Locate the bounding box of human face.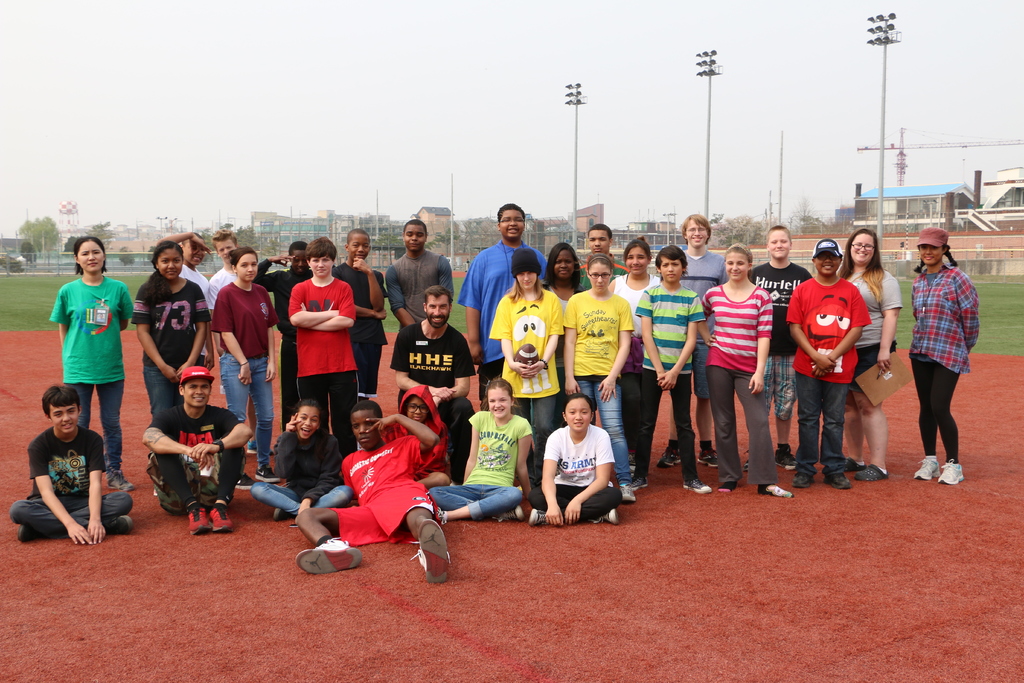
Bounding box: {"x1": 47, "y1": 394, "x2": 79, "y2": 431}.
